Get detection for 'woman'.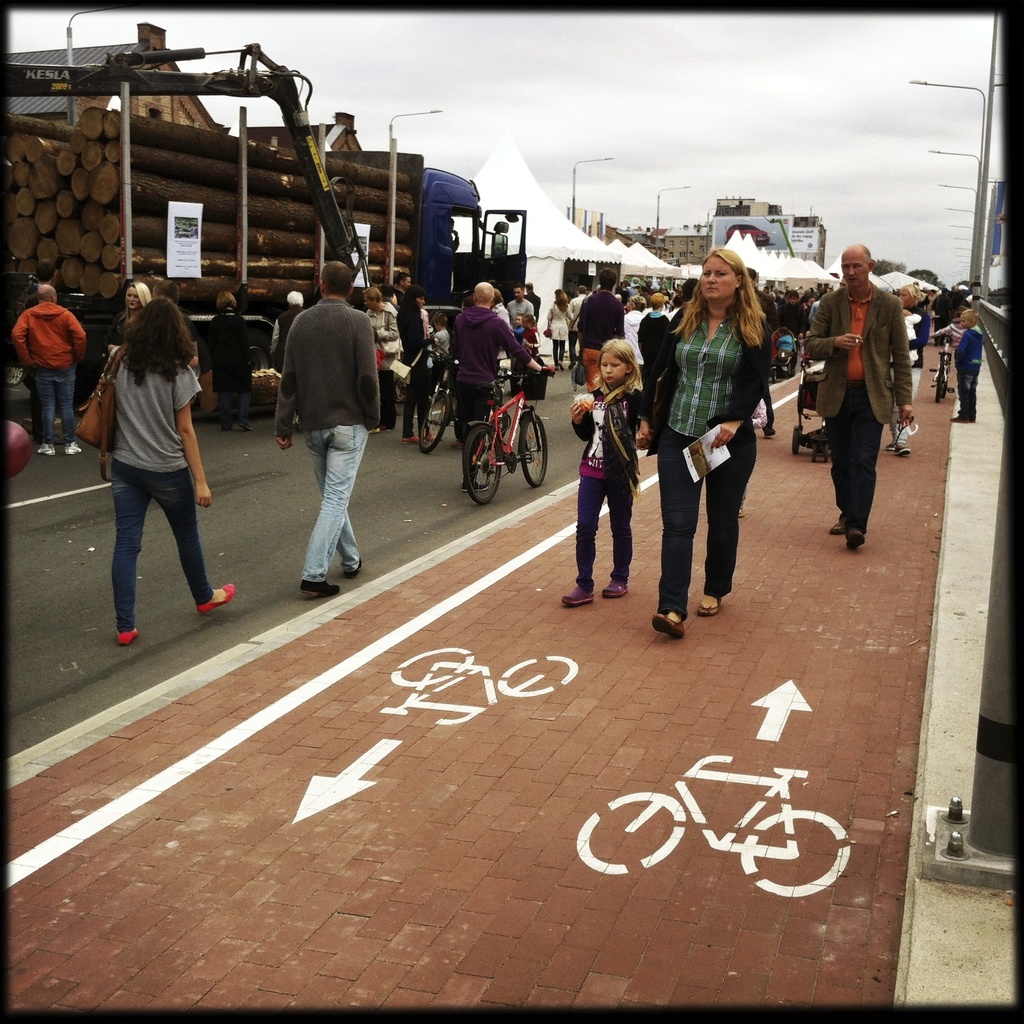
Detection: 545/289/579/369.
